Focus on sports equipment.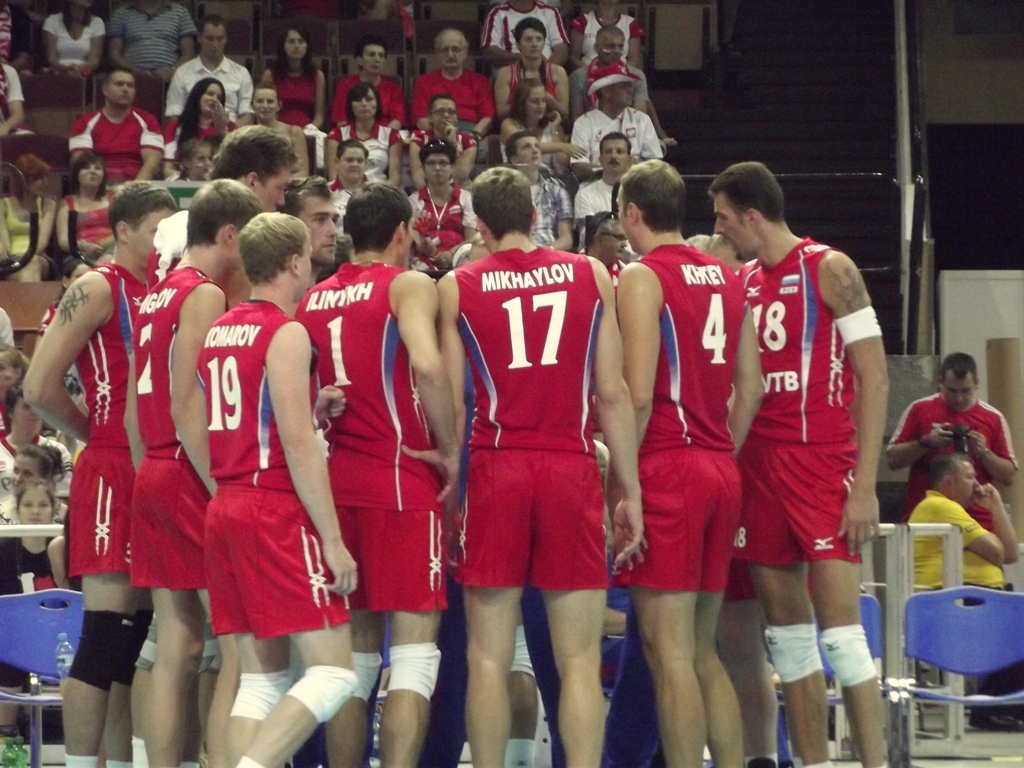
Focused at bbox(822, 624, 877, 688).
